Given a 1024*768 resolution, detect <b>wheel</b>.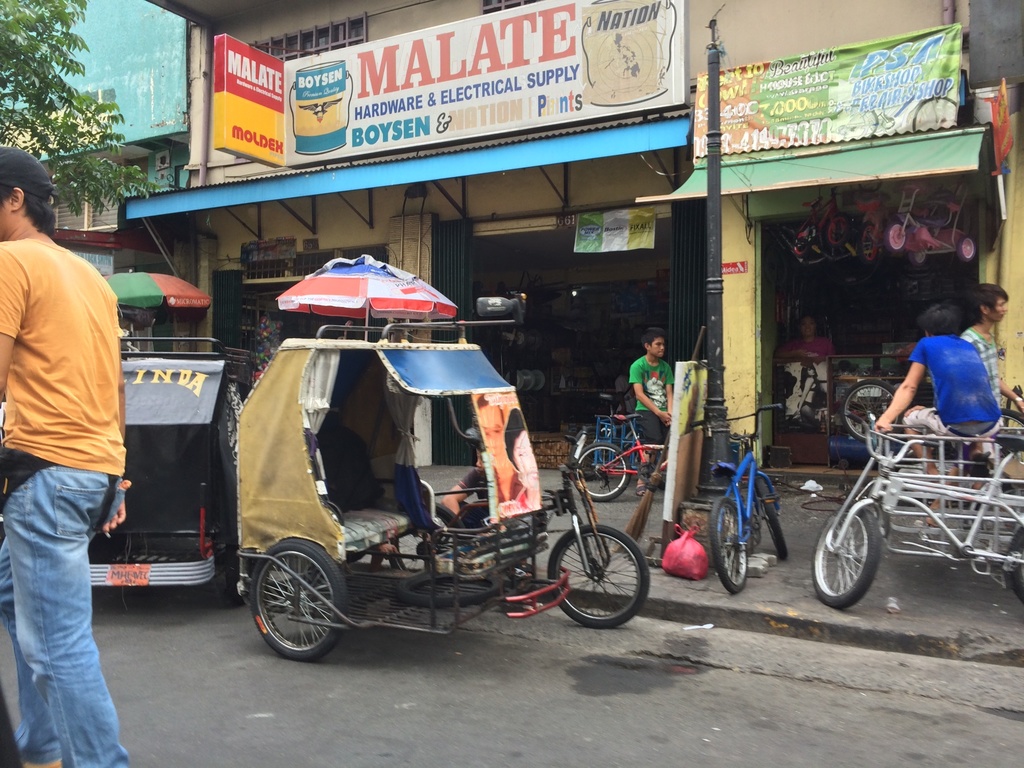
l=792, t=230, r=812, b=260.
